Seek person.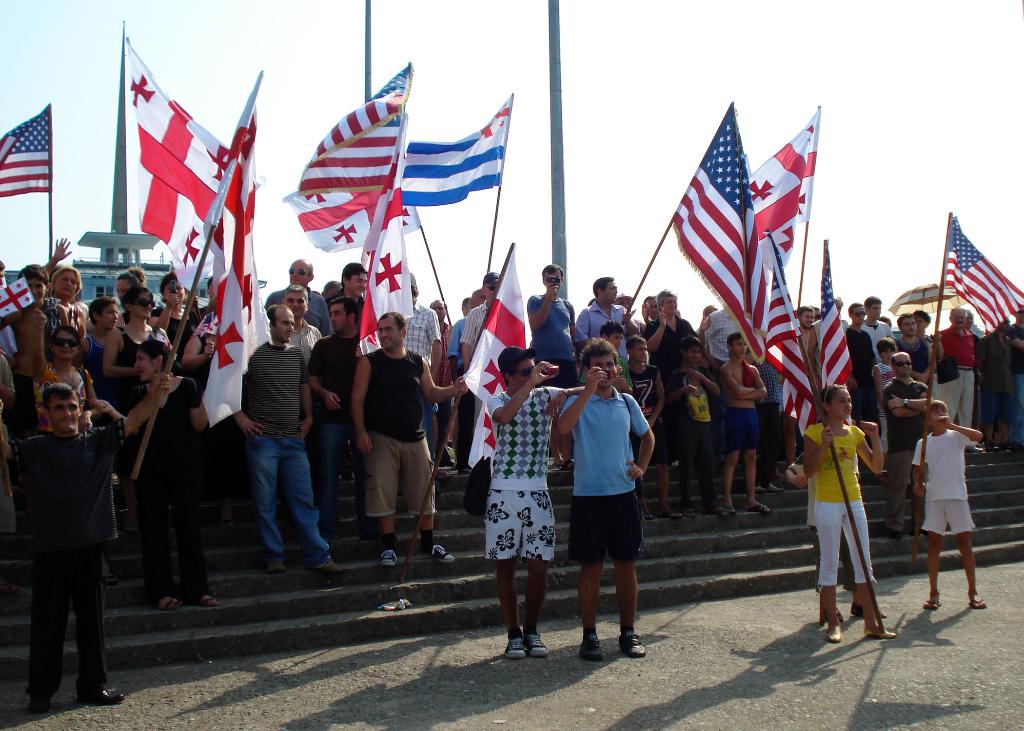
l=813, t=362, r=897, b=642.
